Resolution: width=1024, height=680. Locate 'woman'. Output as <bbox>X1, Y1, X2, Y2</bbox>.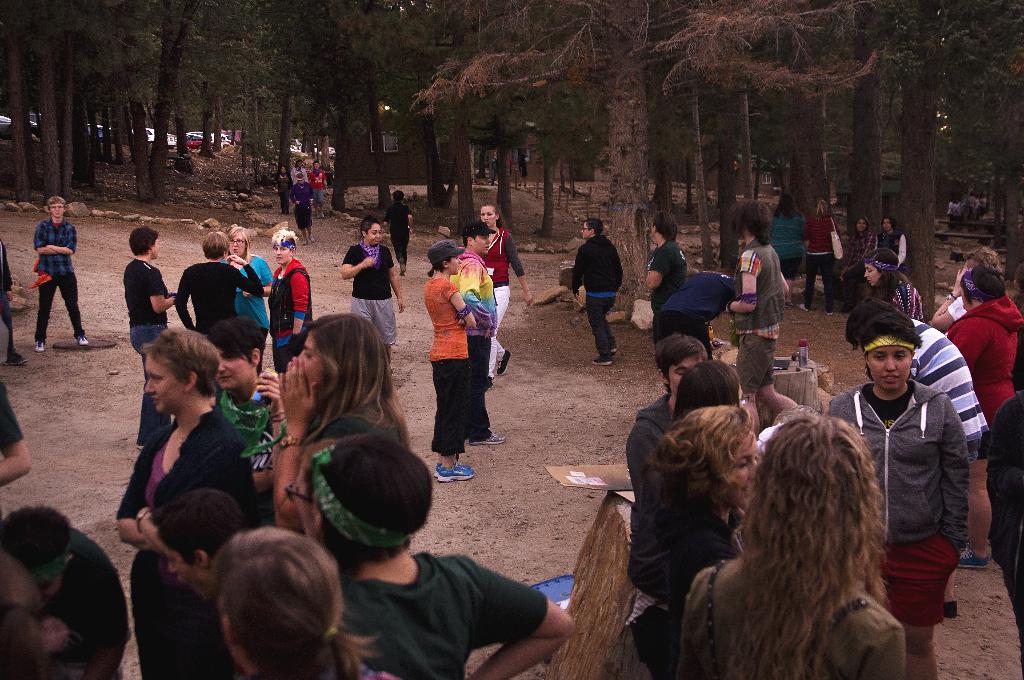
<bbox>941, 263, 1023, 568</bbox>.
